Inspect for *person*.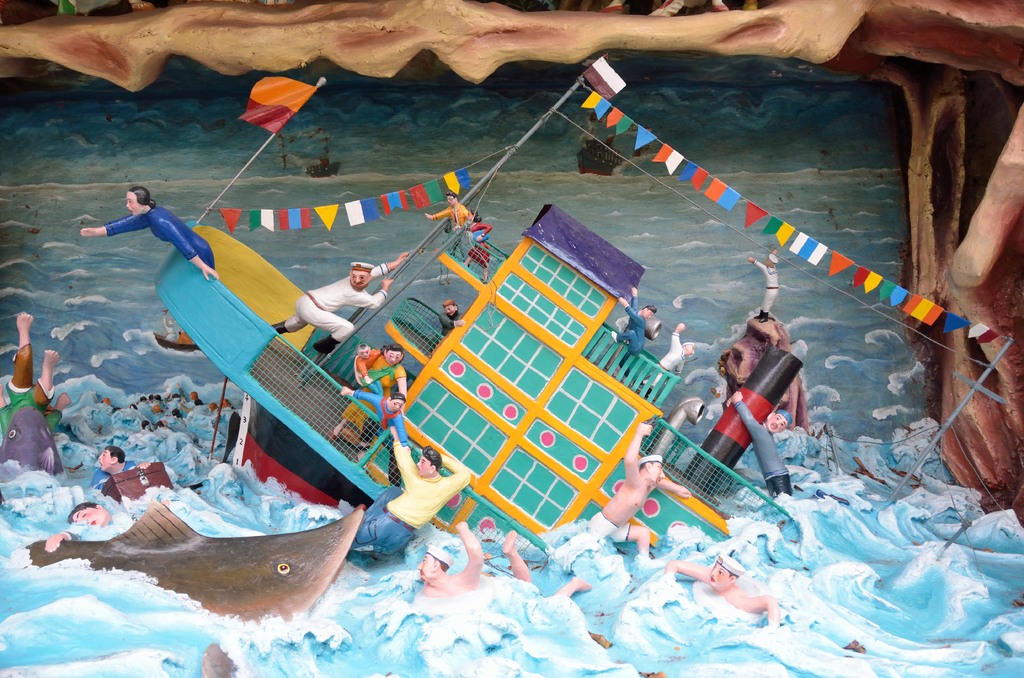
Inspection: <region>651, 319, 696, 390</region>.
